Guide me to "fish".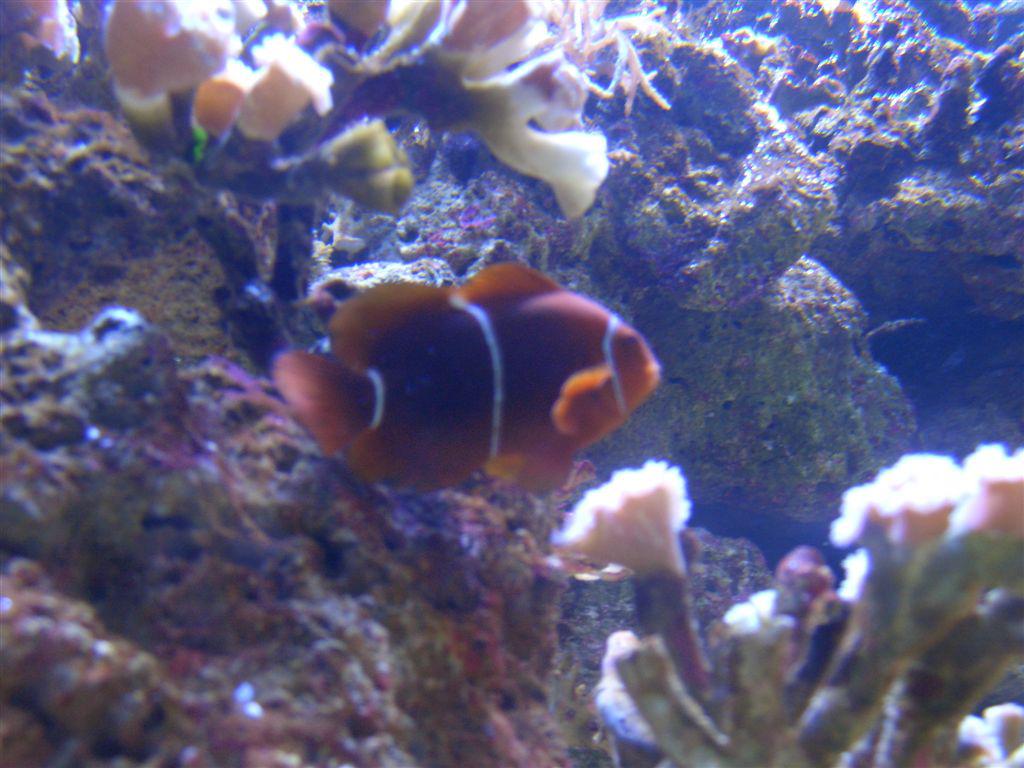
Guidance: (left=280, top=225, right=652, bottom=530).
